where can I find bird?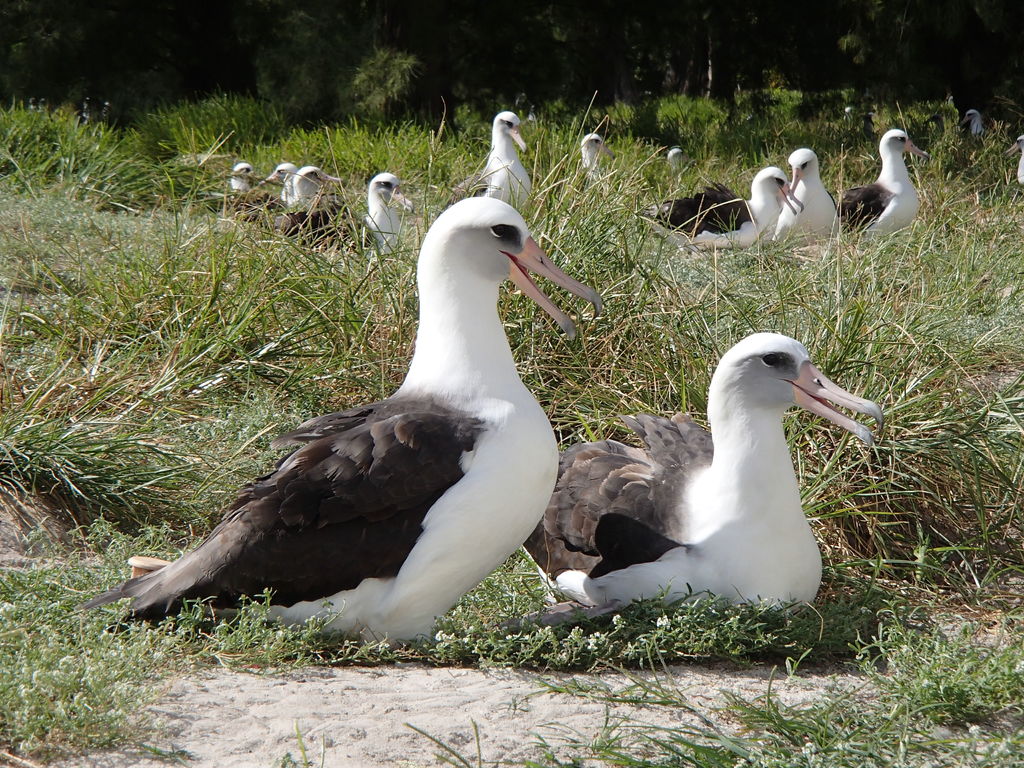
You can find it at locate(999, 130, 1023, 203).
